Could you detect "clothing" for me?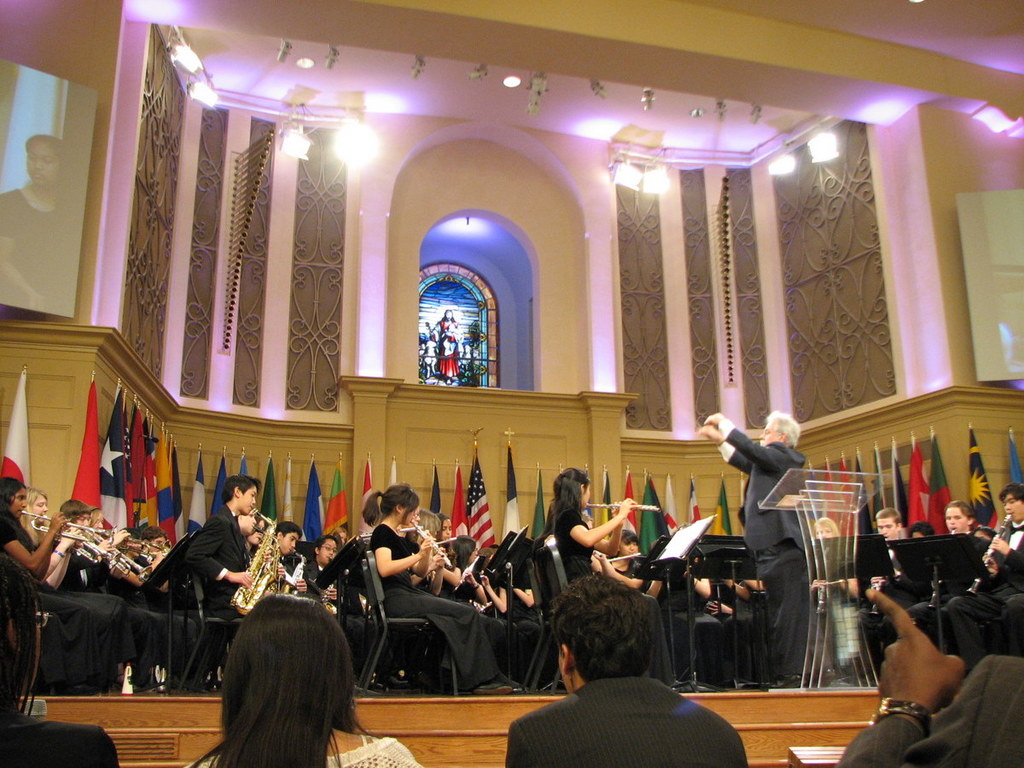
Detection result: x1=433, y1=319, x2=461, y2=381.
